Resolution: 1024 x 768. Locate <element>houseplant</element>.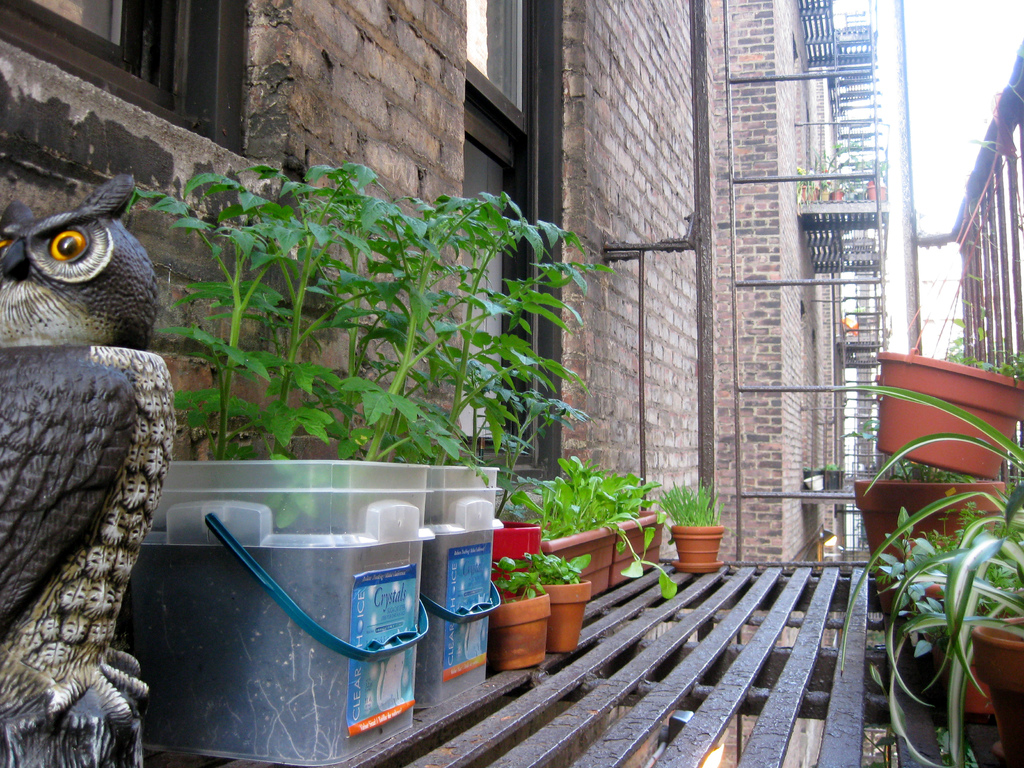
select_region(874, 294, 1023, 482).
